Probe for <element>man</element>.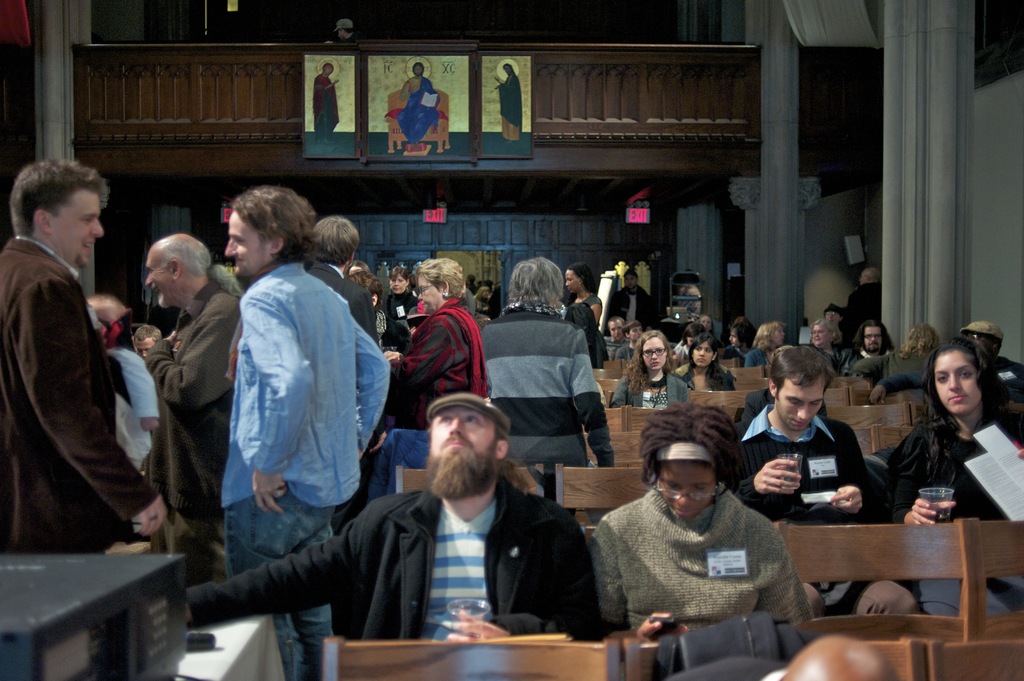
Probe result: 678 269 702 318.
